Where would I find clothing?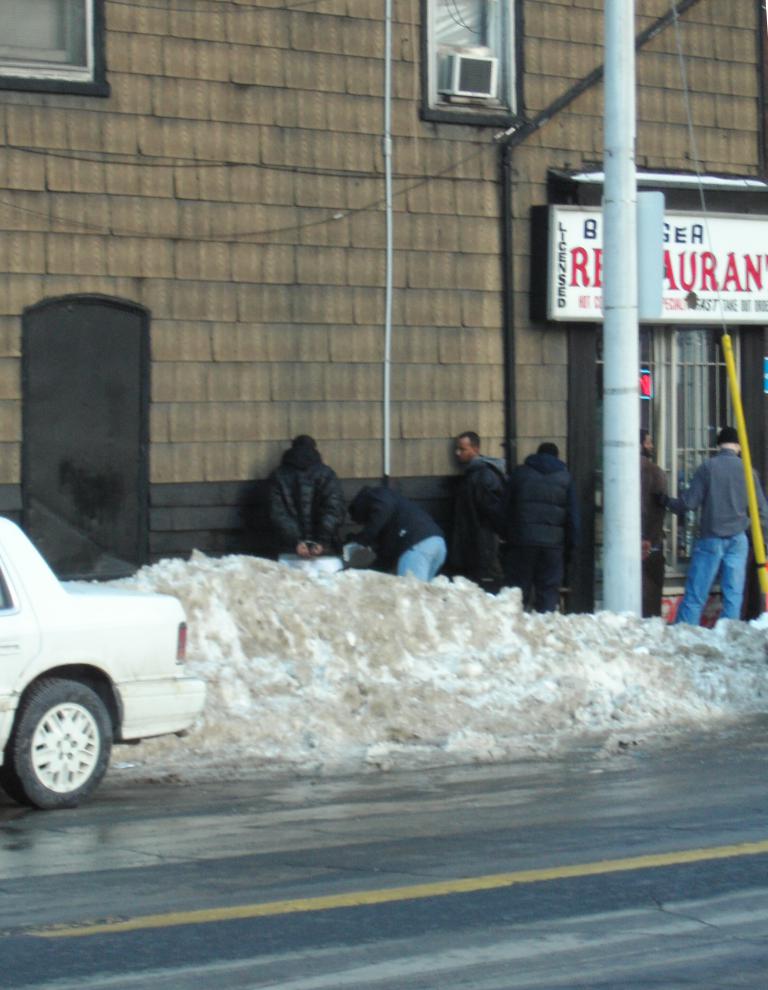
At x1=442, y1=427, x2=519, y2=578.
